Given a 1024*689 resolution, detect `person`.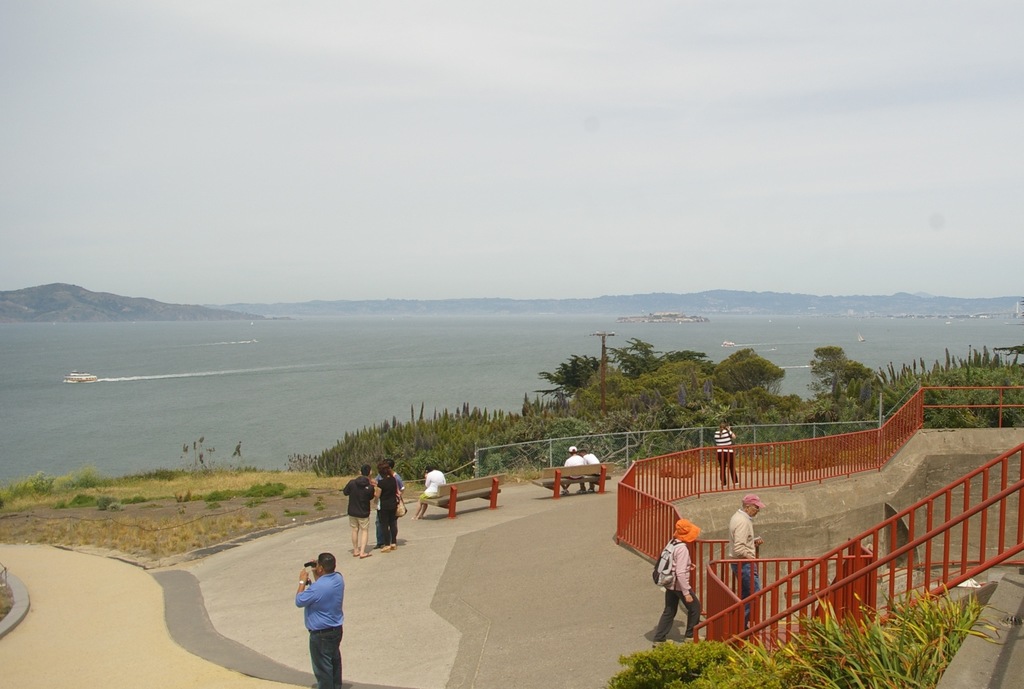
[561, 444, 584, 494].
